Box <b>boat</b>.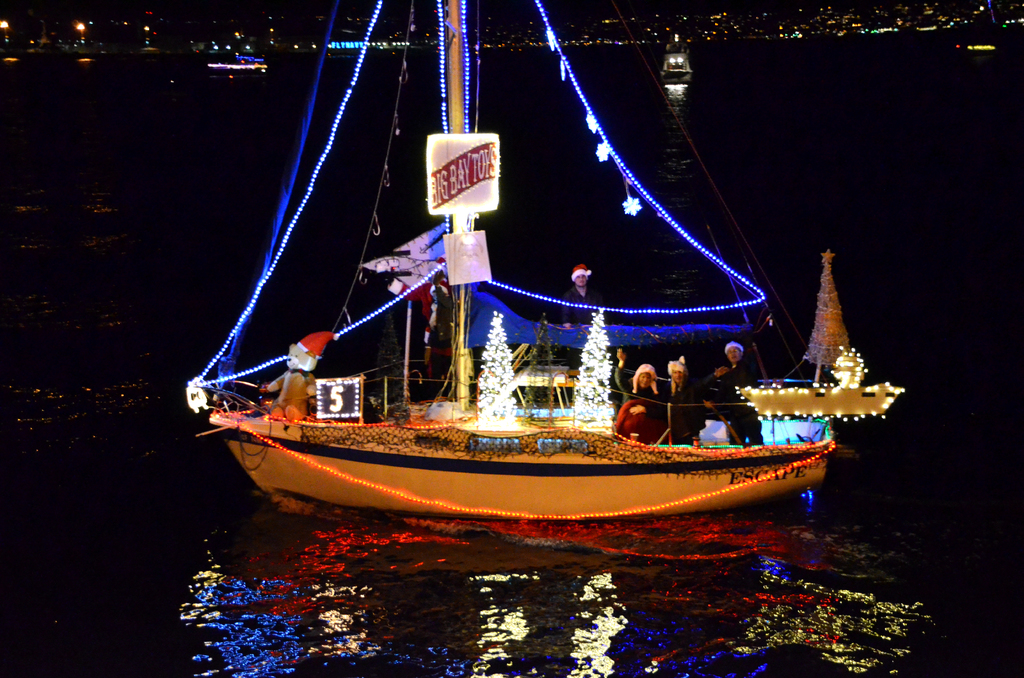
[left=659, top=37, right=694, bottom=88].
